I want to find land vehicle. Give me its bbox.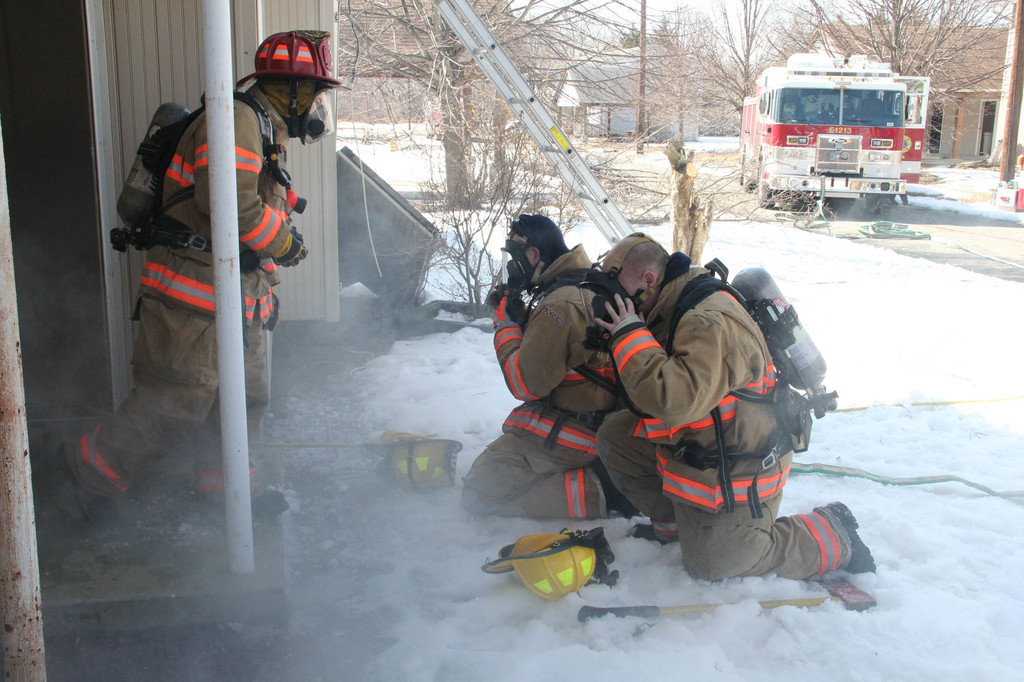
detection(748, 56, 944, 207).
